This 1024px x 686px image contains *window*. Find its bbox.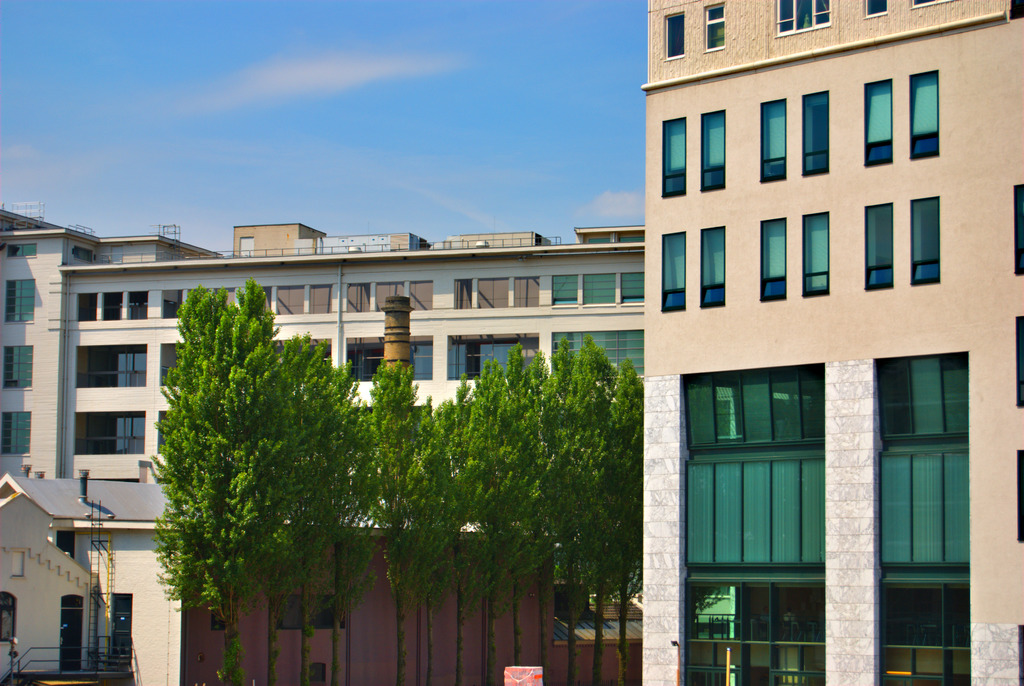
(left=345, top=342, right=434, bottom=381).
